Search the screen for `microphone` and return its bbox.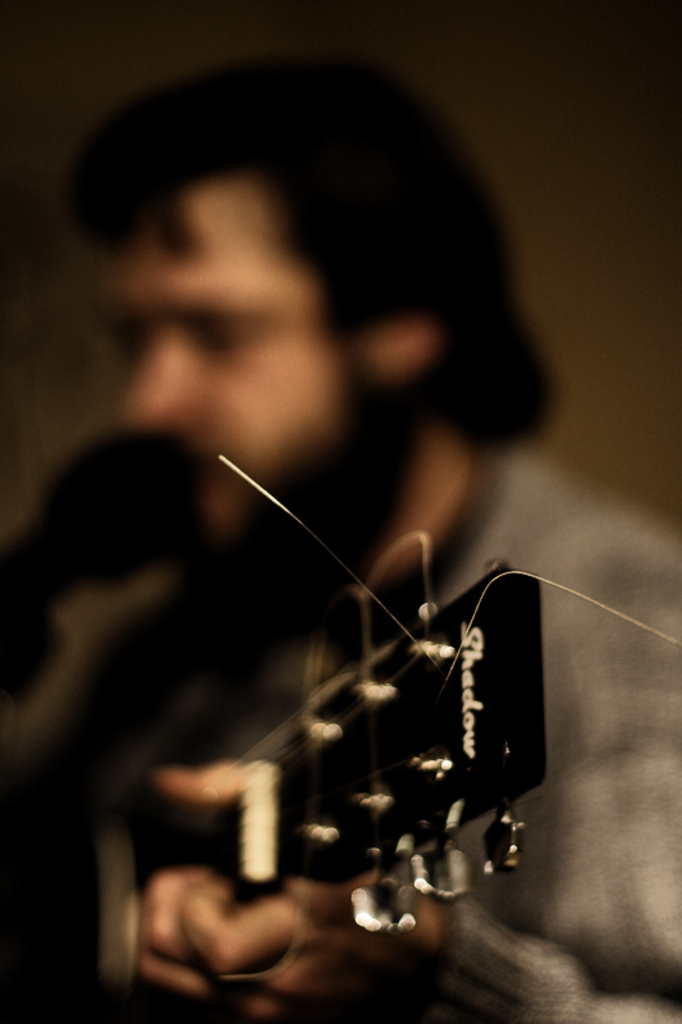
Found: l=0, t=424, r=201, b=687.
